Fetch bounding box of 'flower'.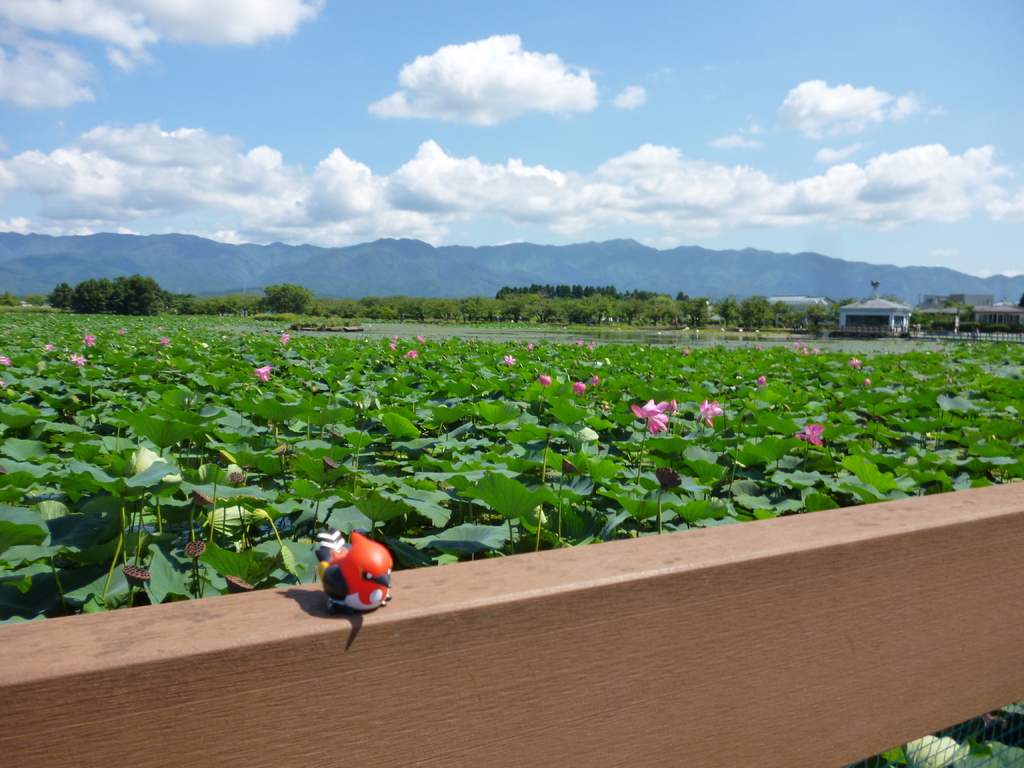
Bbox: select_region(796, 420, 828, 449).
